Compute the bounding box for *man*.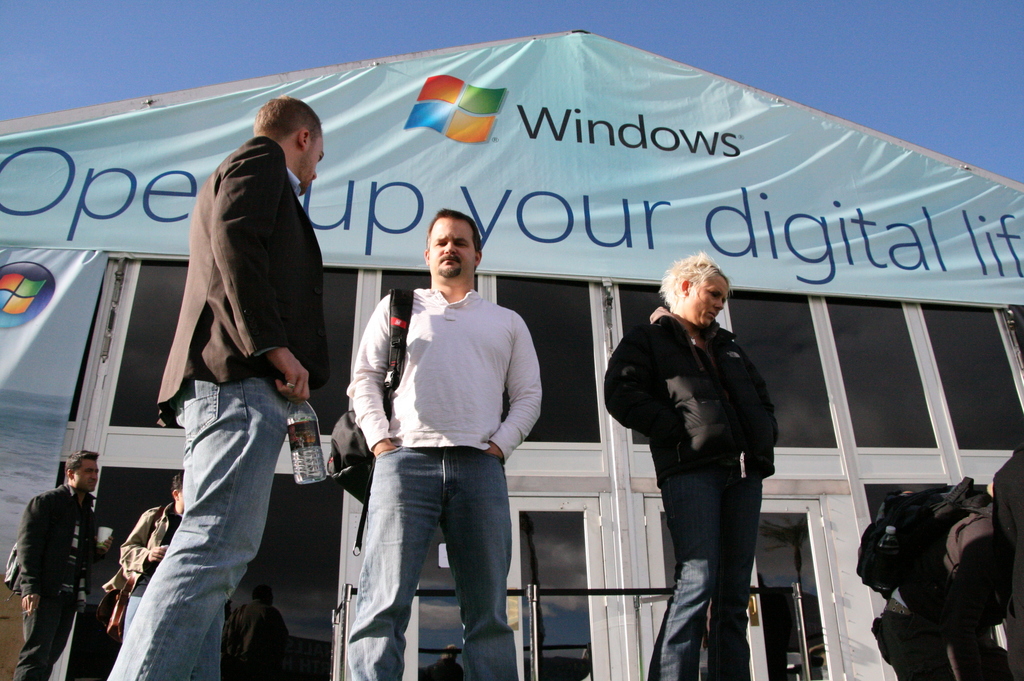
l=871, t=495, r=993, b=680.
